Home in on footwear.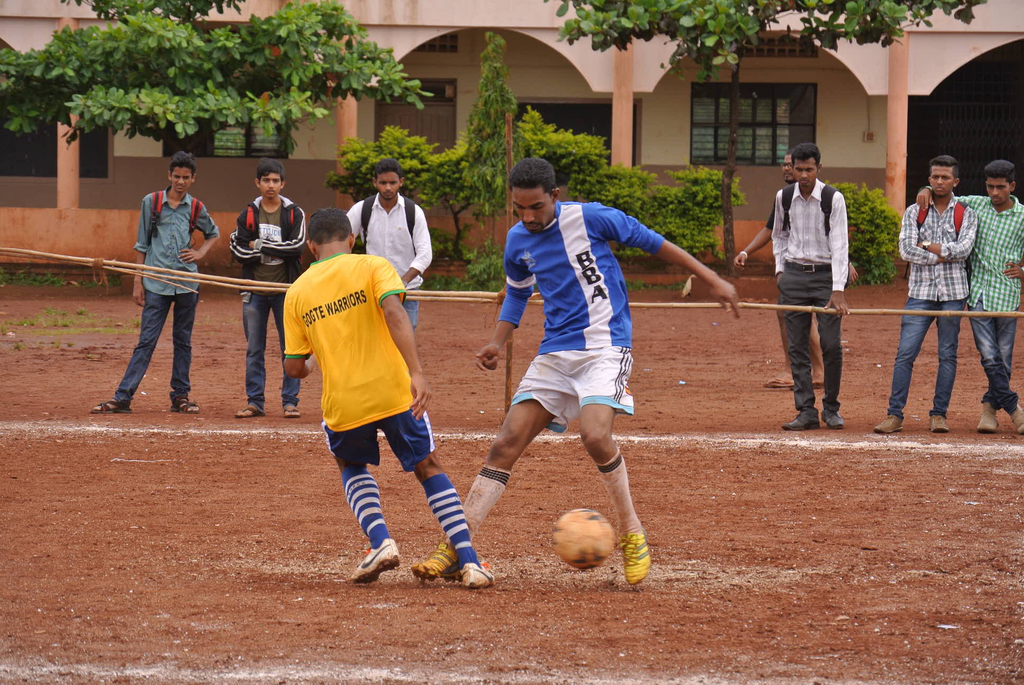
Homed in at [872,409,907,436].
